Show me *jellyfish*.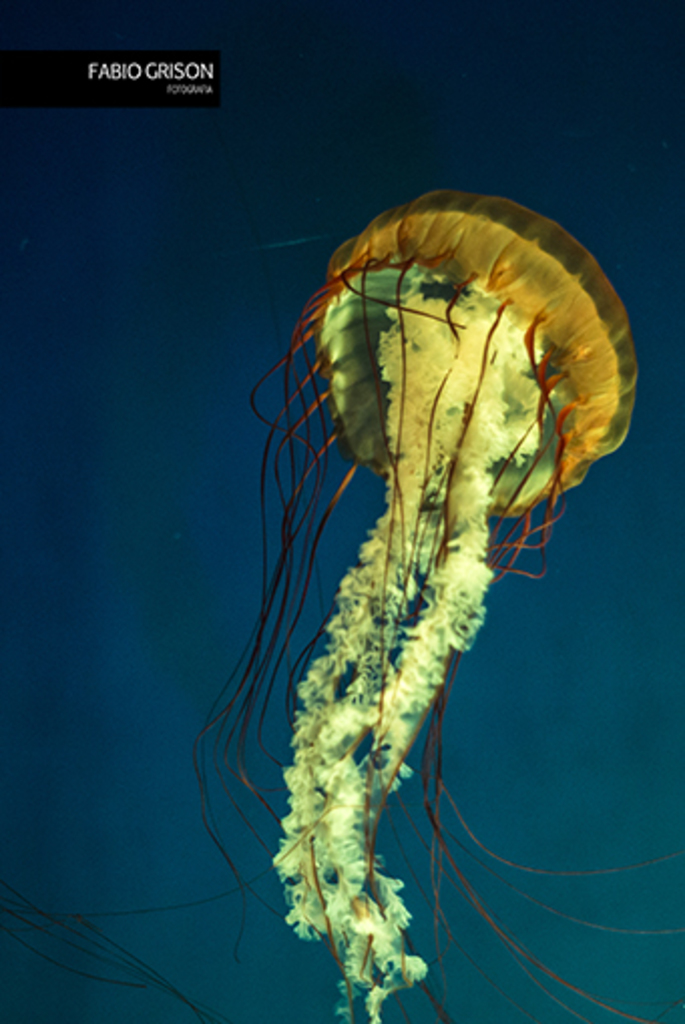
*jellyfish* is here: <bbox>197, 102, 655, 1016</bbox>.
